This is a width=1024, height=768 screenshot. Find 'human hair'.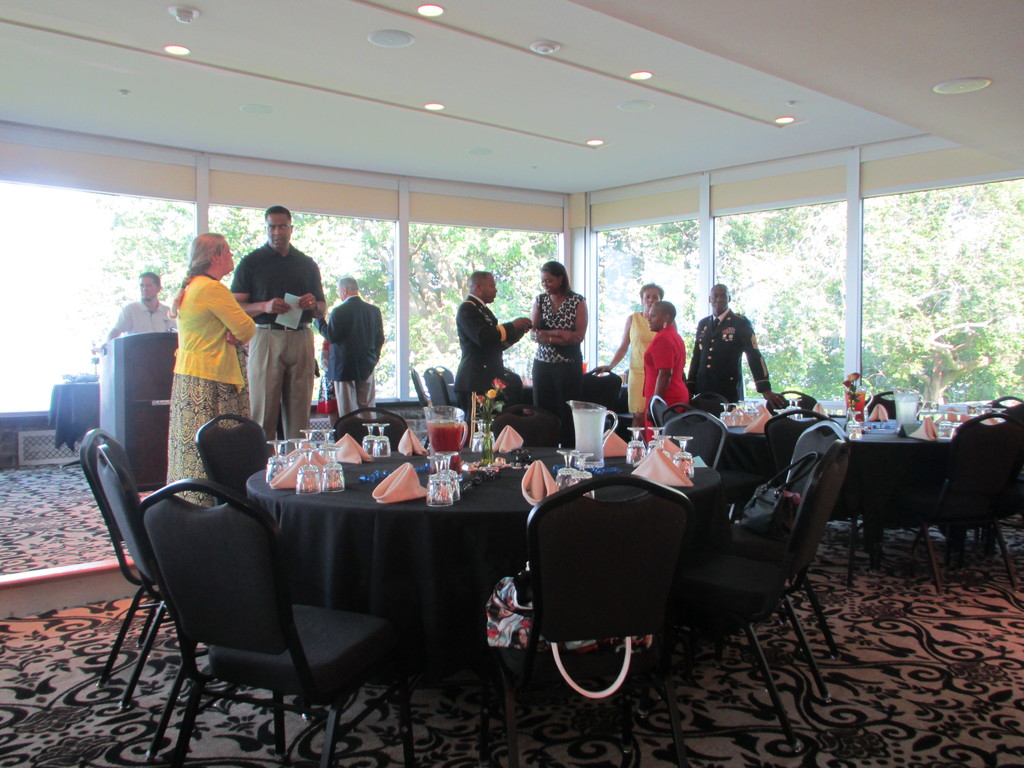
Bounding box: x1=139 y1=271 x2=161 y2=295.
